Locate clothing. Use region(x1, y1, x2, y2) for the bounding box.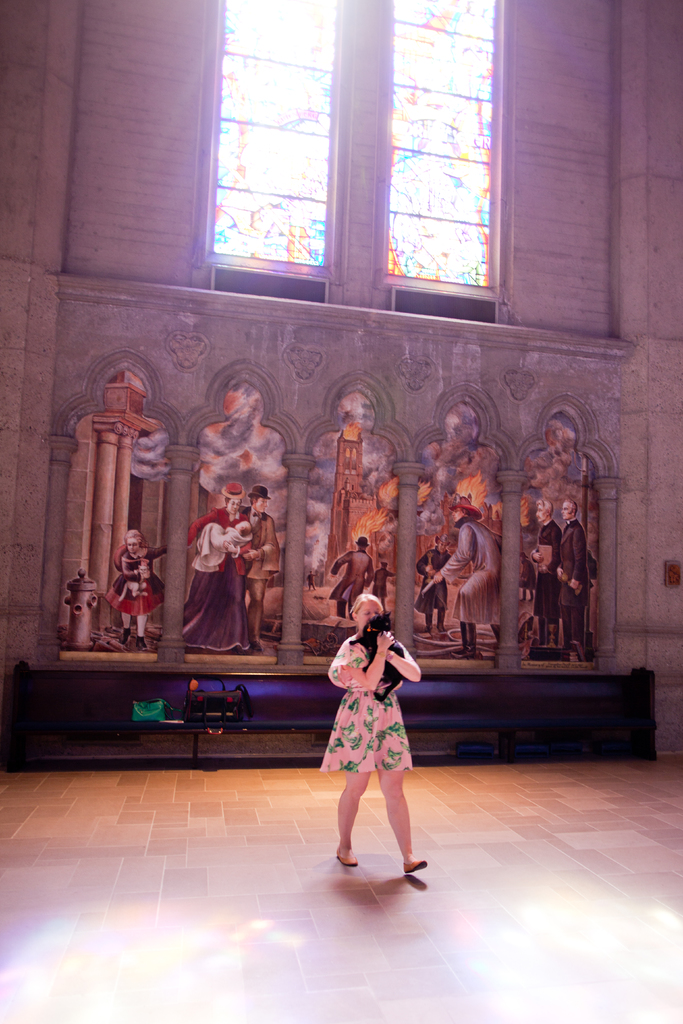
region(328, 549, 372, 618).
